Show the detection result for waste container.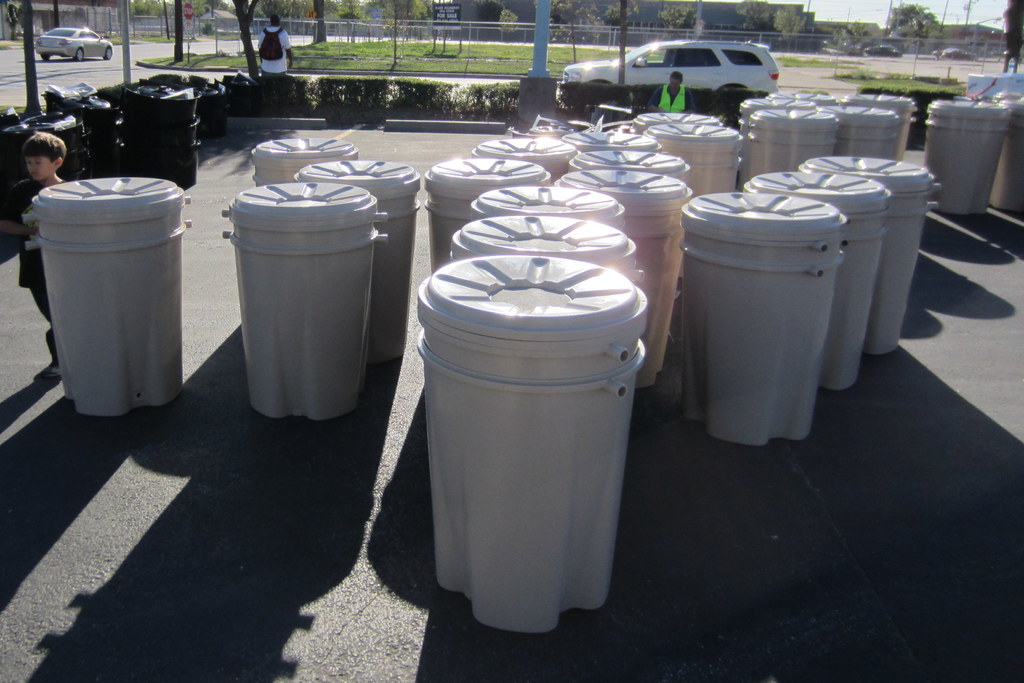
BBox(292, 158, 426, 361).
